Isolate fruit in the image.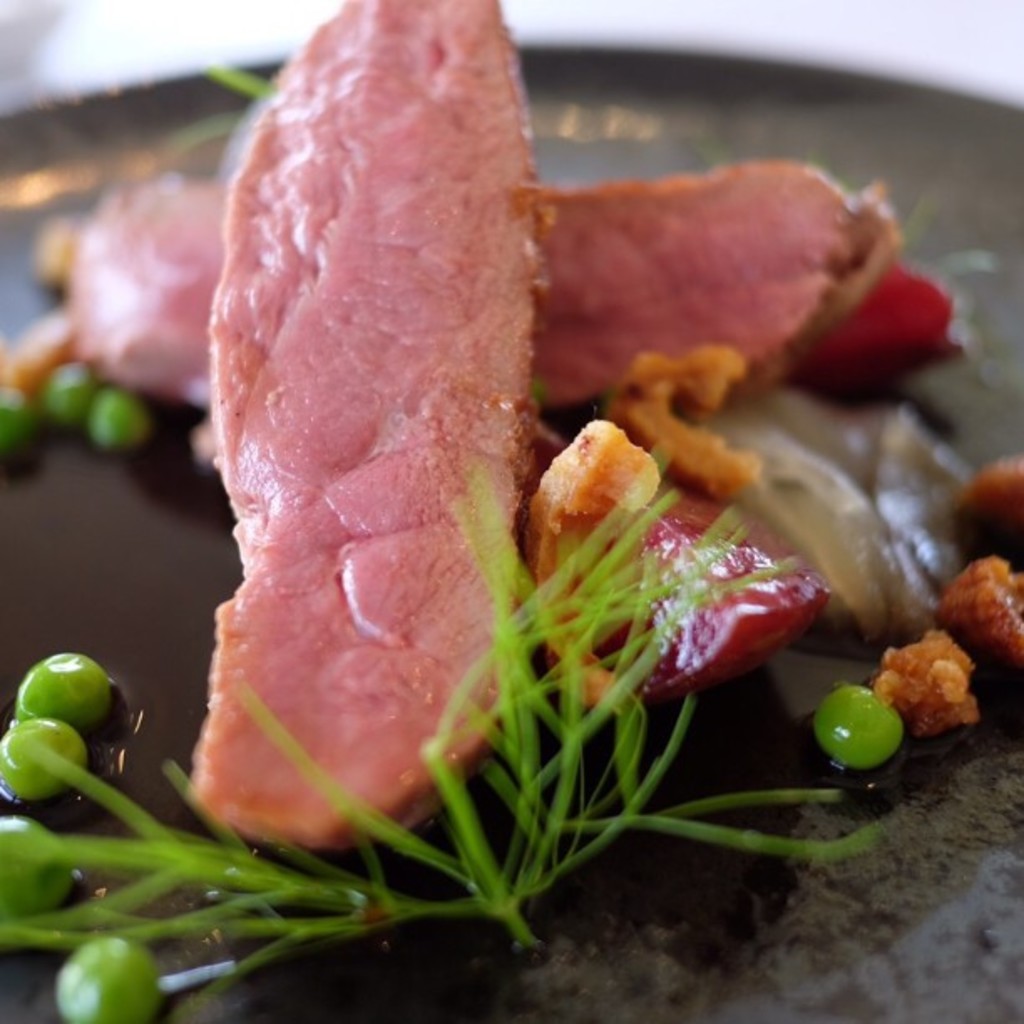
Isolated region: Rect(612, 512, 838, 693).
